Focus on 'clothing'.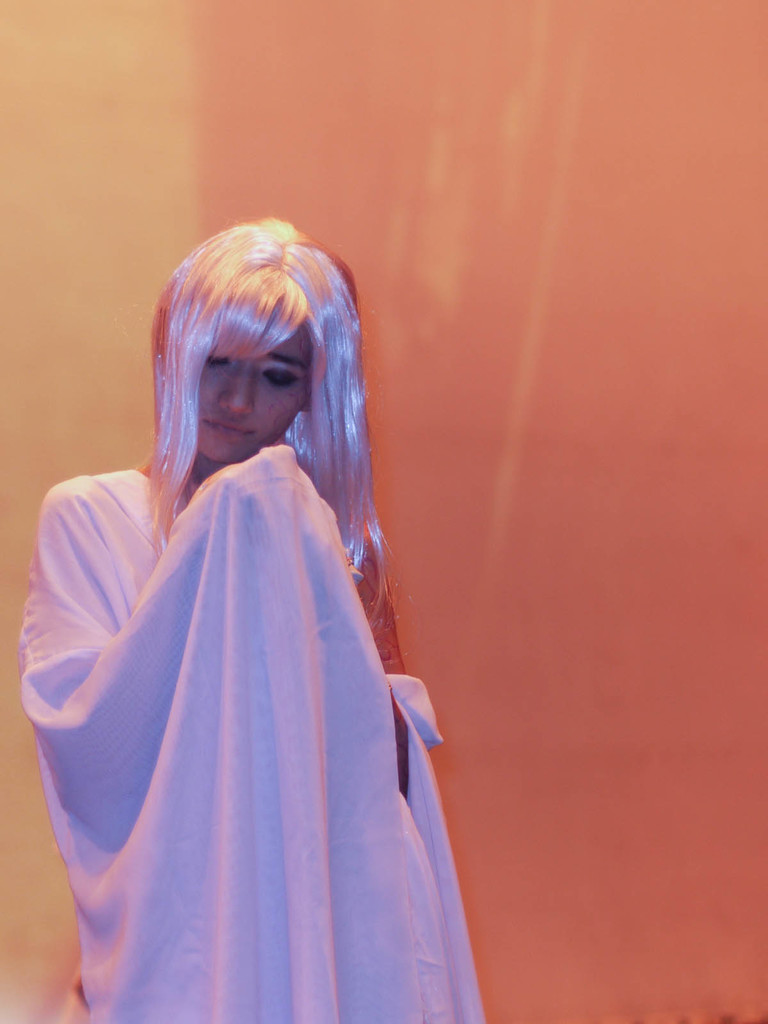
Focused at {"left": 20, "top": 413, "right": 472, "bottom": 974}.
